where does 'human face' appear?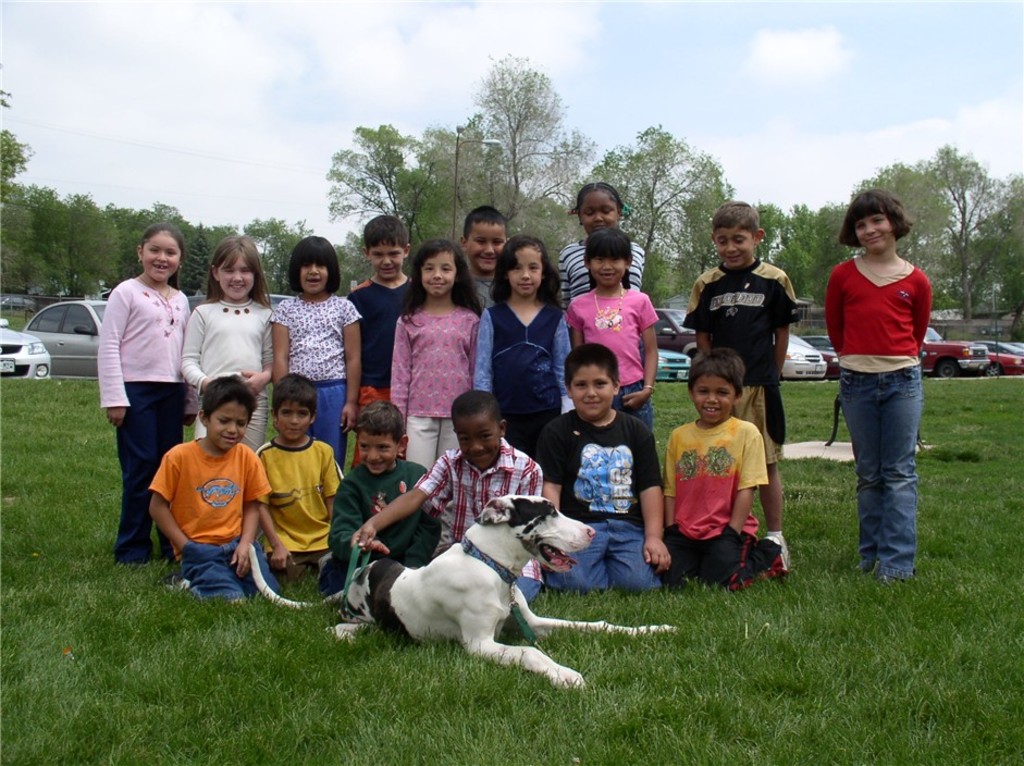
Appears at 585, 260, 628, 289.
